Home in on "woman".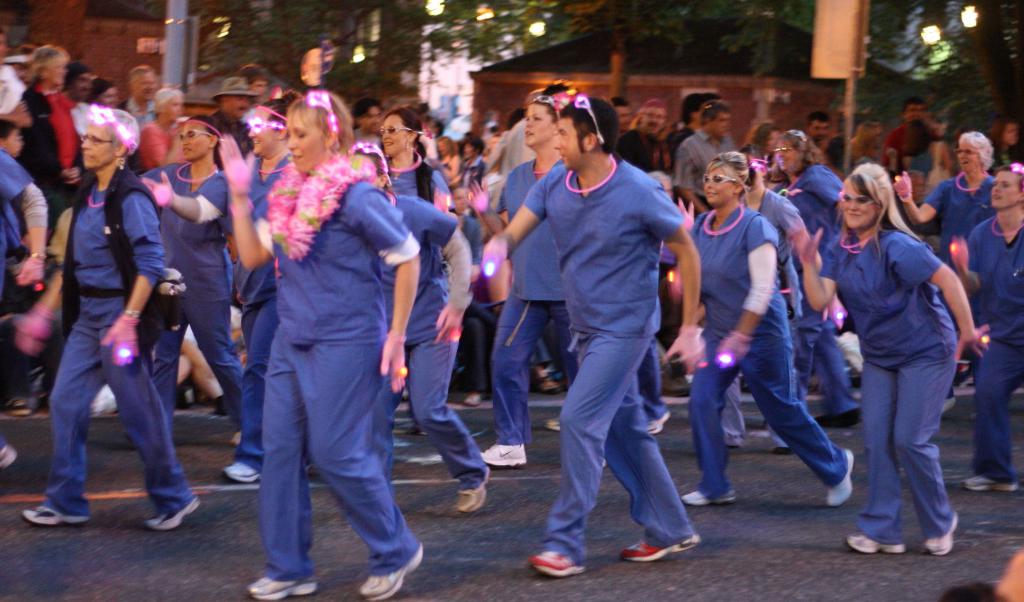
Homed in at <region>911, 158, 1023, 498</region>.
